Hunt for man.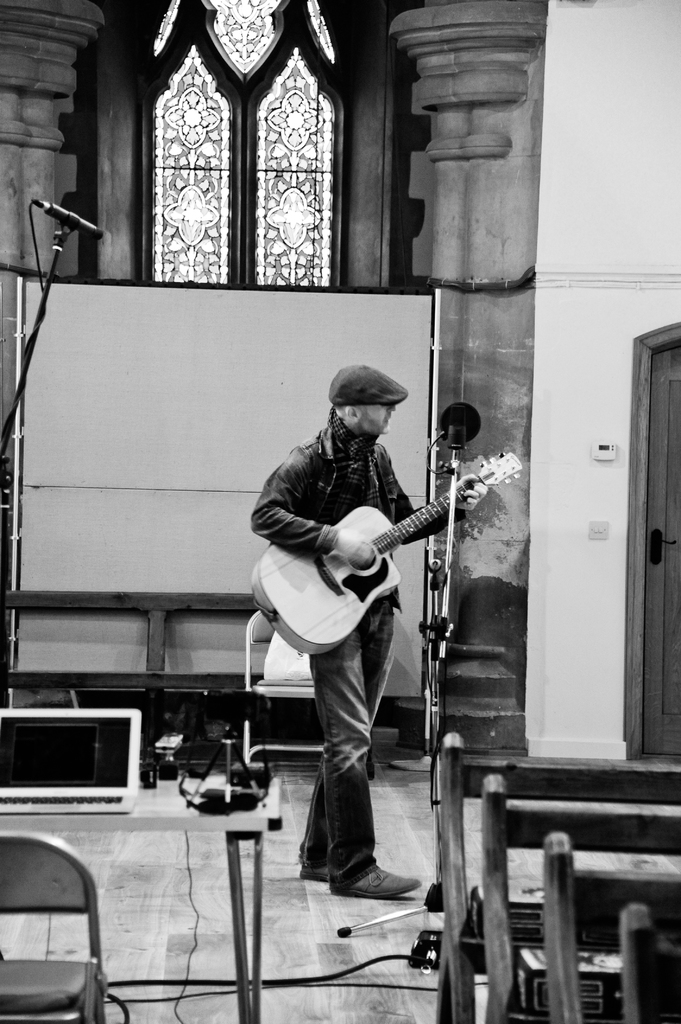
Hunted down at region(246, 365, 484, 851).
